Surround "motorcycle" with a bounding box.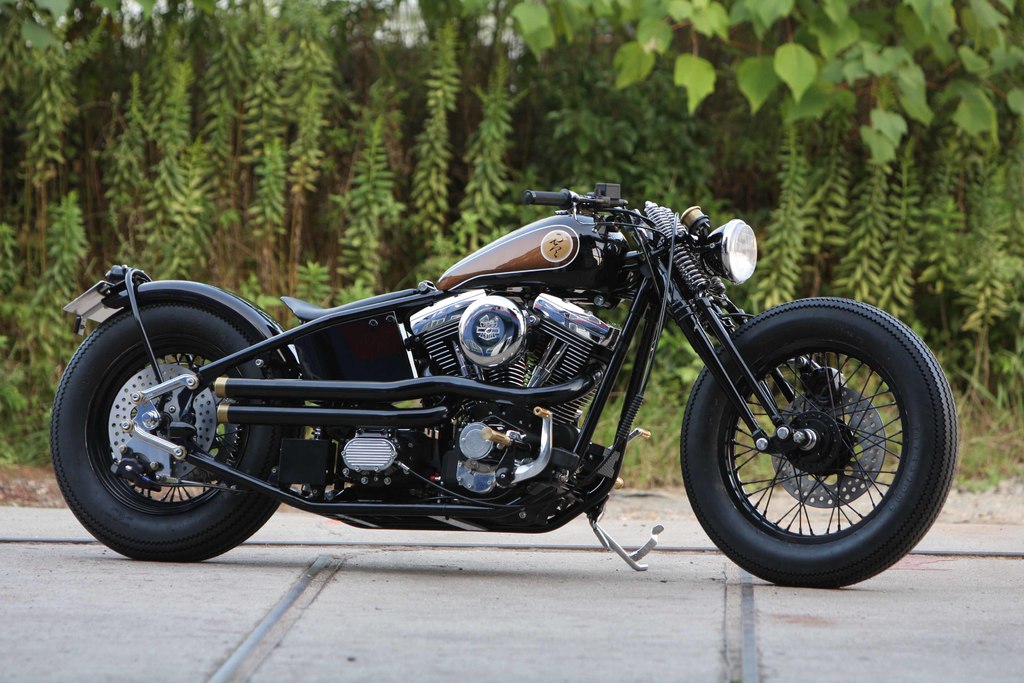
{"x1": 48, "y1": 169, "x2": 945, "y2": 581}.
